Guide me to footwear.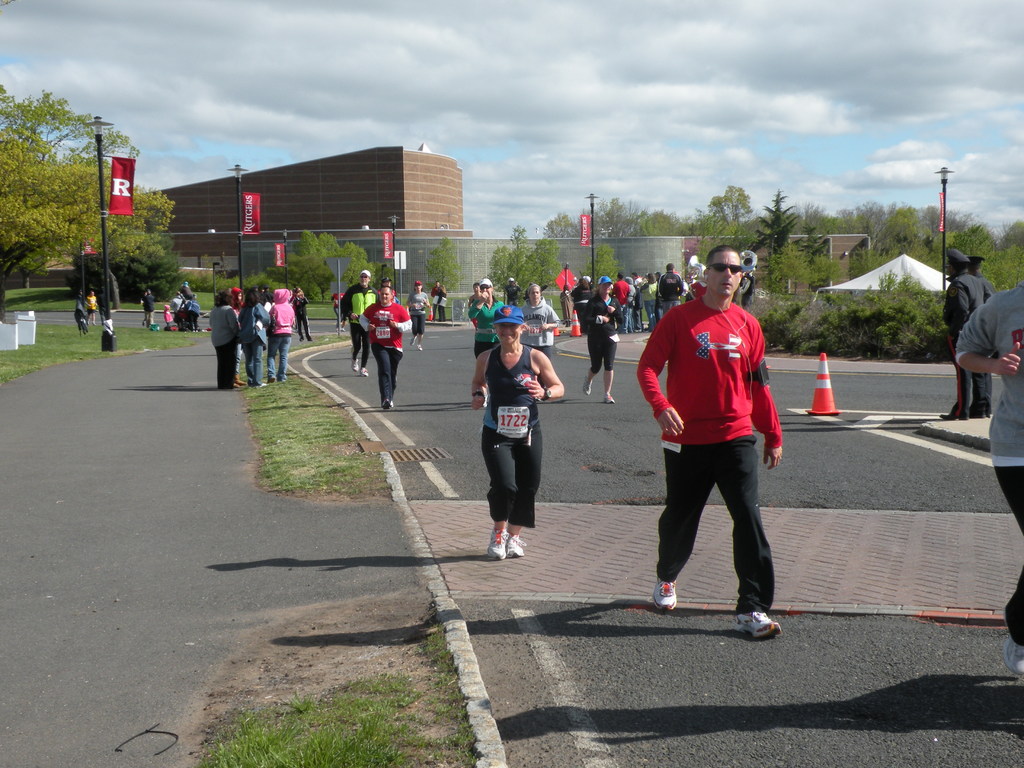
Guidance: rect(362, 368, 367, 375).
